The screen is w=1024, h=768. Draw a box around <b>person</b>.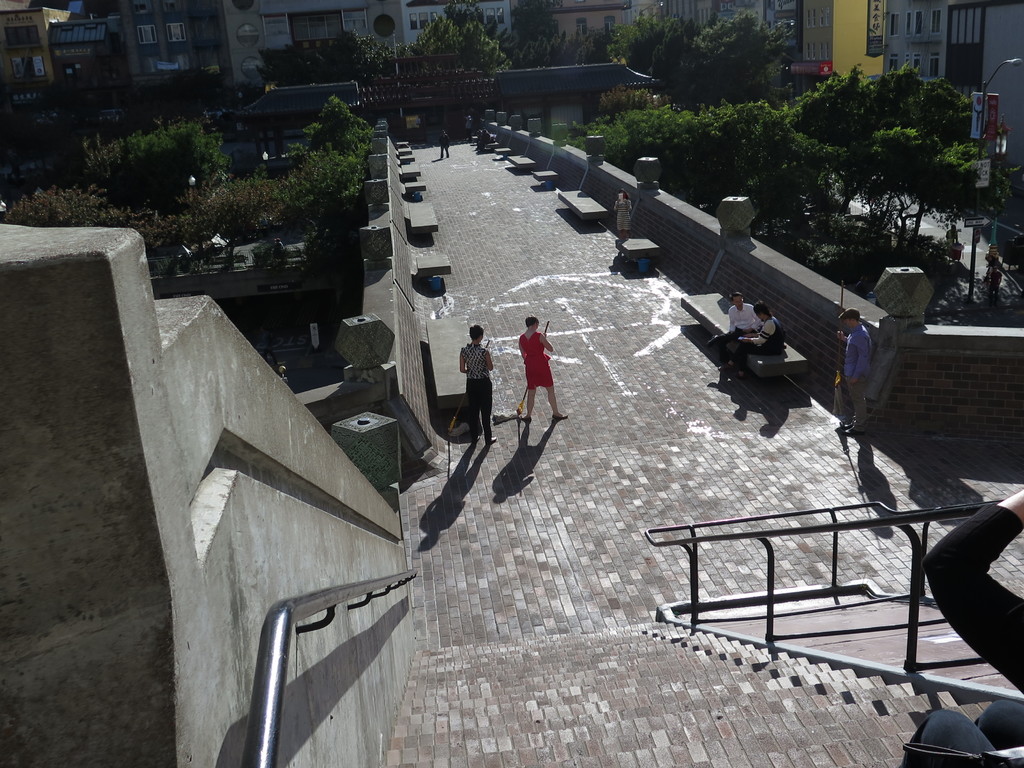
[left=499, top=298, right=570, bottom=499].
